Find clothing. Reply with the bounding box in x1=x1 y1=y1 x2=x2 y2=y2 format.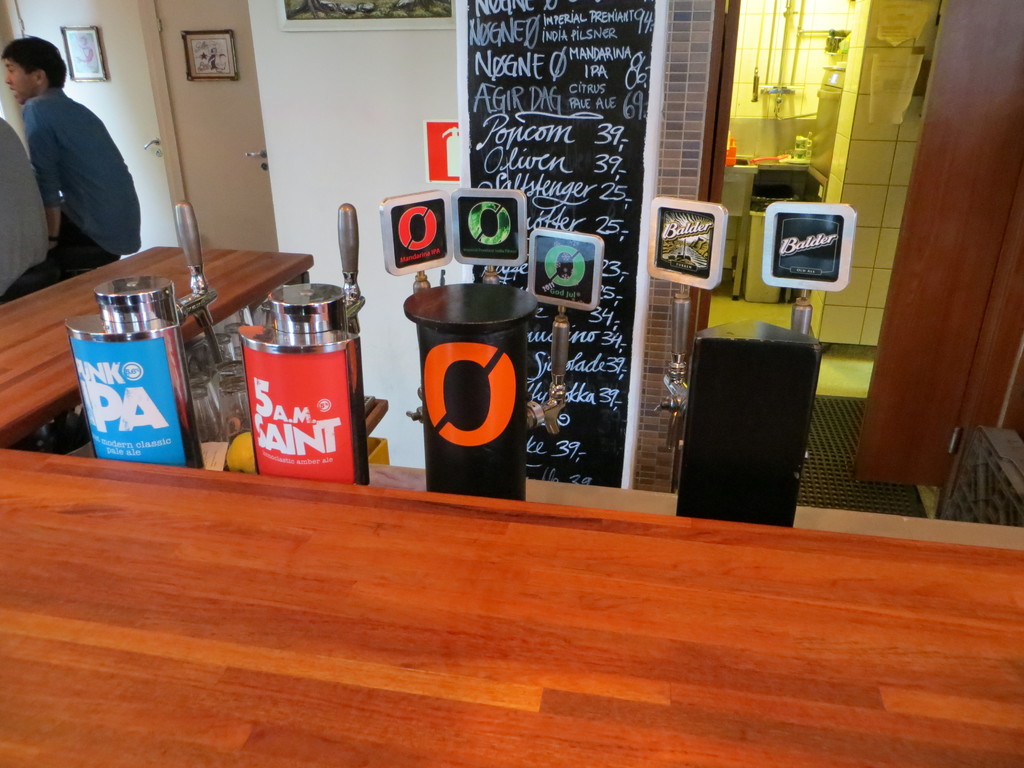
x1=0 y1=119 x2=46 y2=296.
